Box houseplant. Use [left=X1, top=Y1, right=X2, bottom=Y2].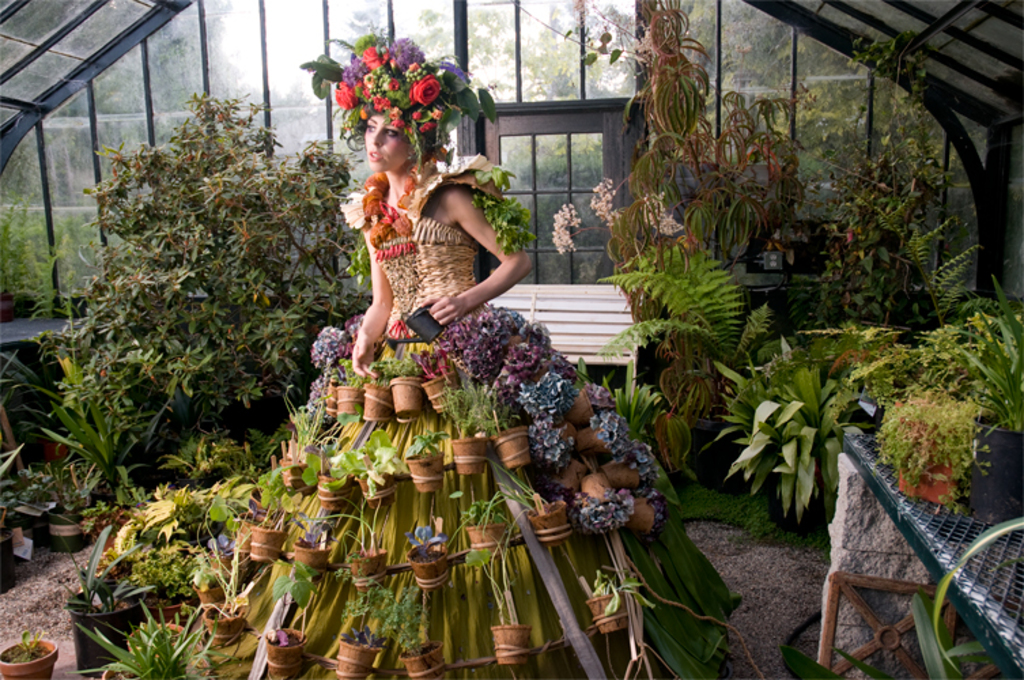
[left=261, top=562, right=309, bottom=679].
